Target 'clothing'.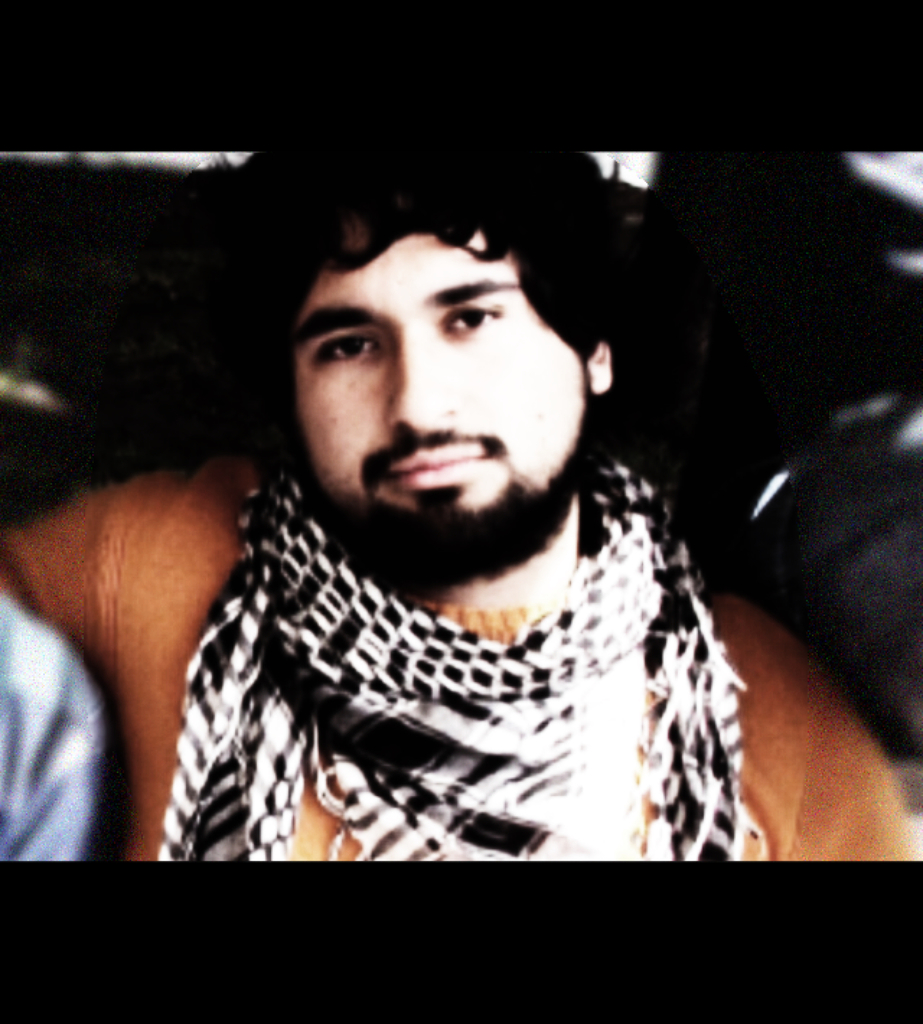
Target region: bbox(72, 341, 829, 914).
